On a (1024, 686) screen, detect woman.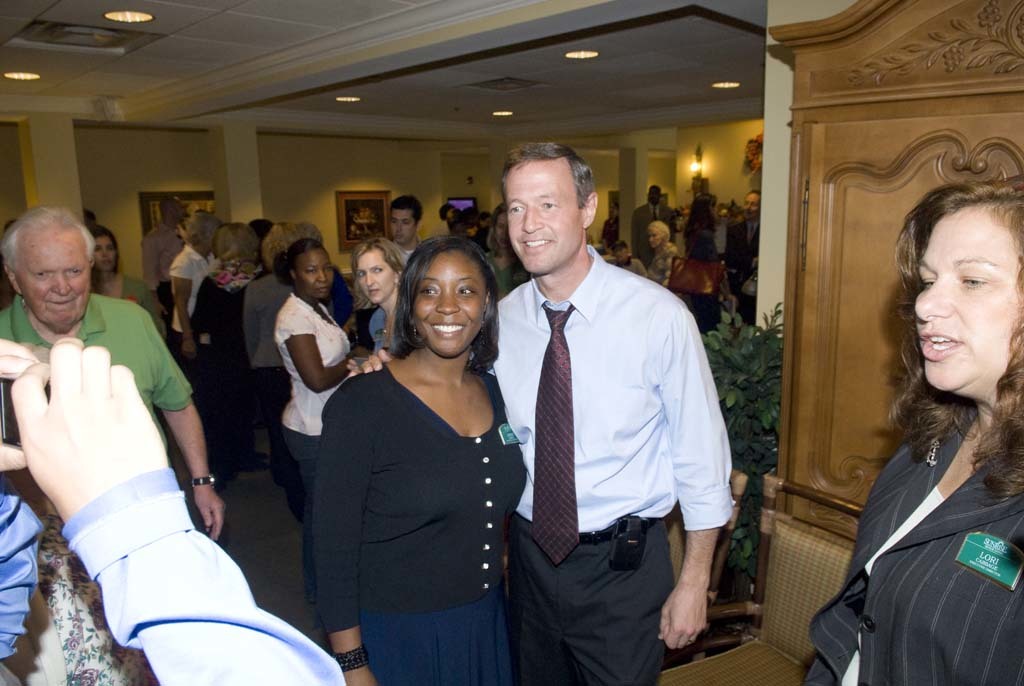
(left=352, top=236, right=410, bottom=353).
